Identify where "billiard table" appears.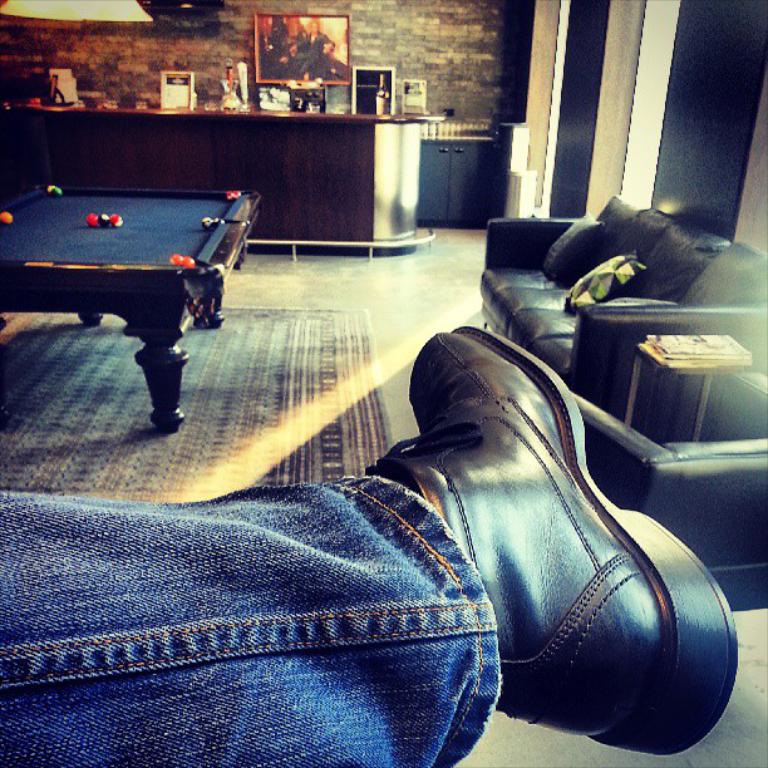
Appears at crop(0, 182, 261, 433).
